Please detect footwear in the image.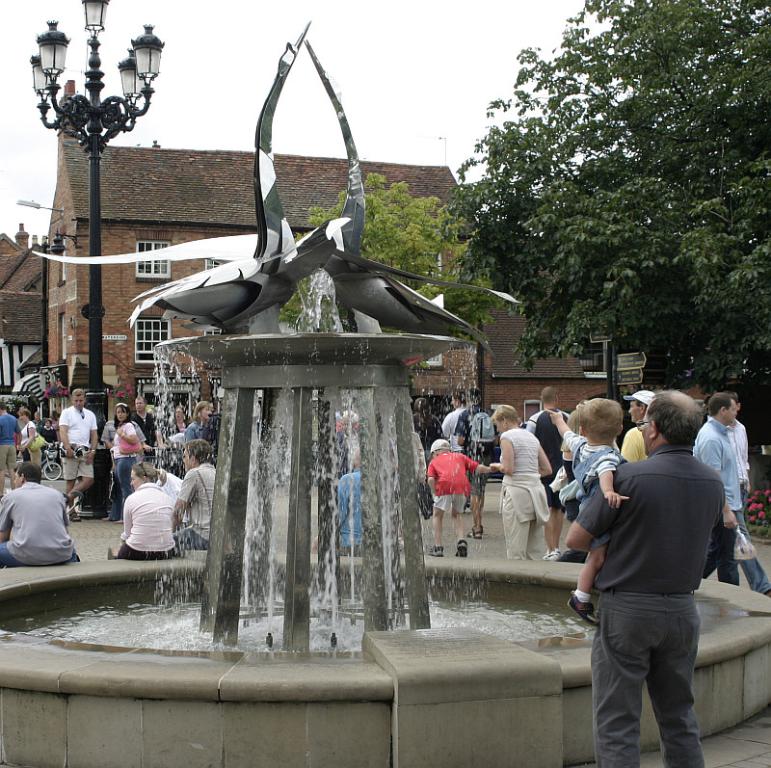
left=106, top=543, right=117, bottom=560.
